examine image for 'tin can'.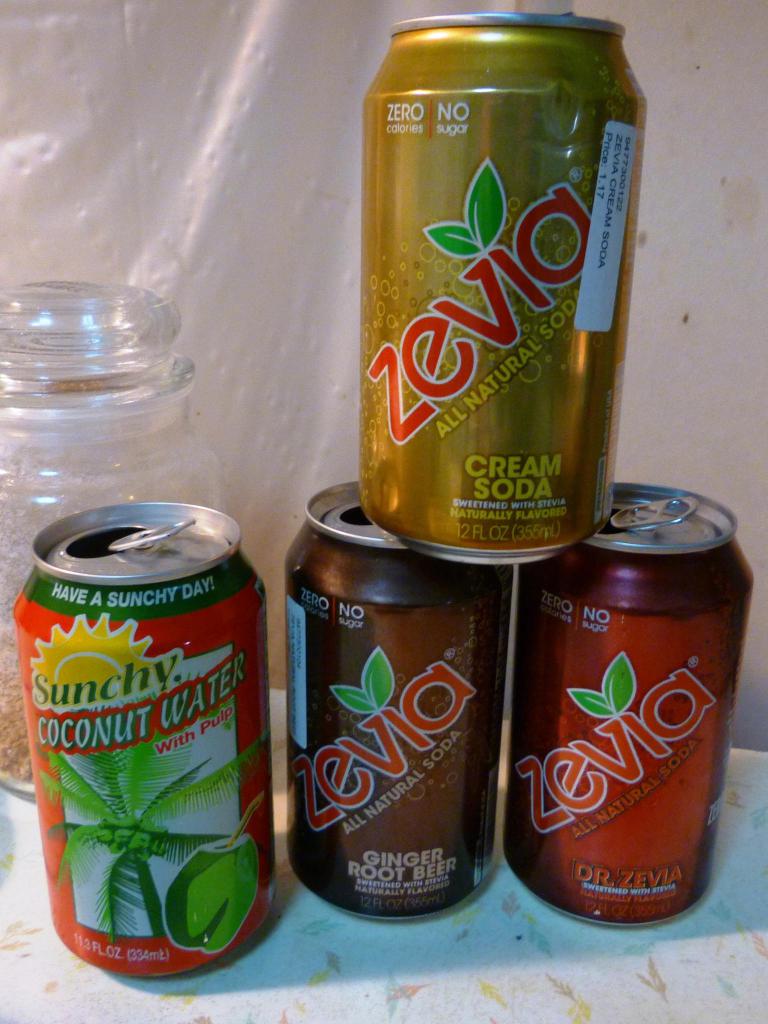
Examination result: 13/502/274/979.
